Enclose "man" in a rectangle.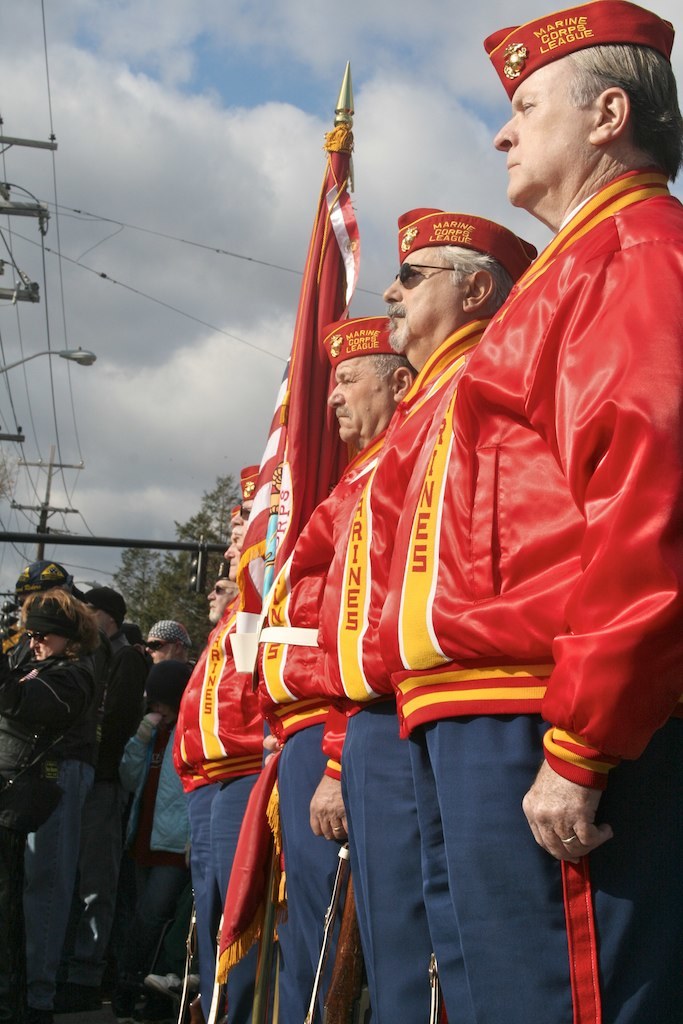
48,585,147,1014.
